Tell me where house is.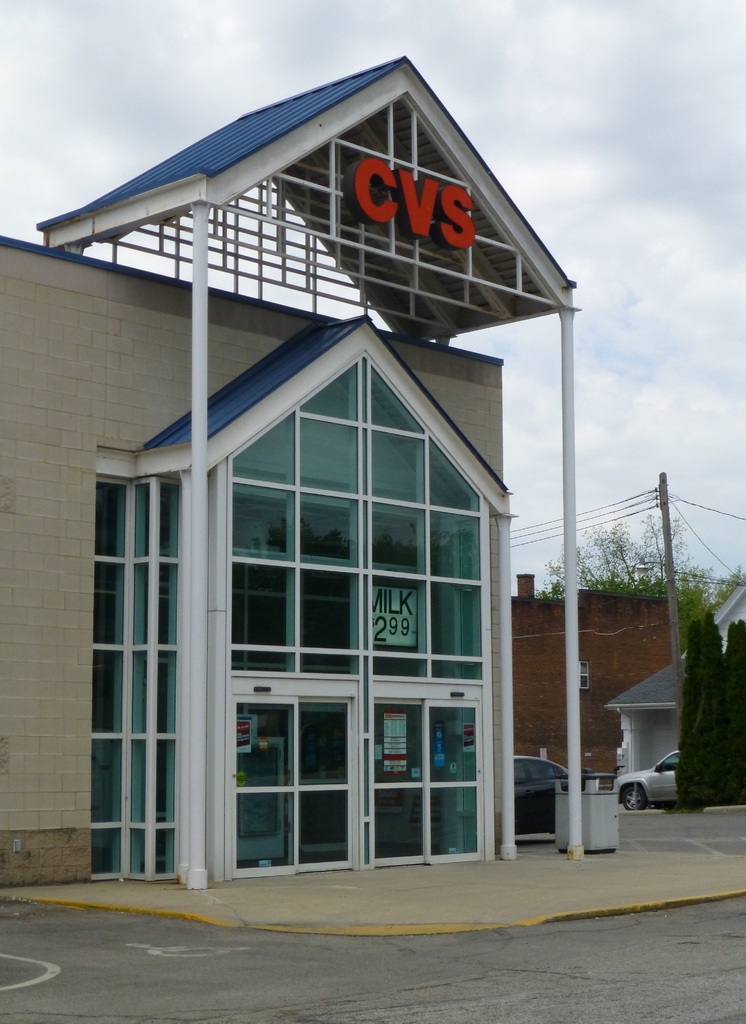
house is at <region>514, 582, 692, 806</region>.
